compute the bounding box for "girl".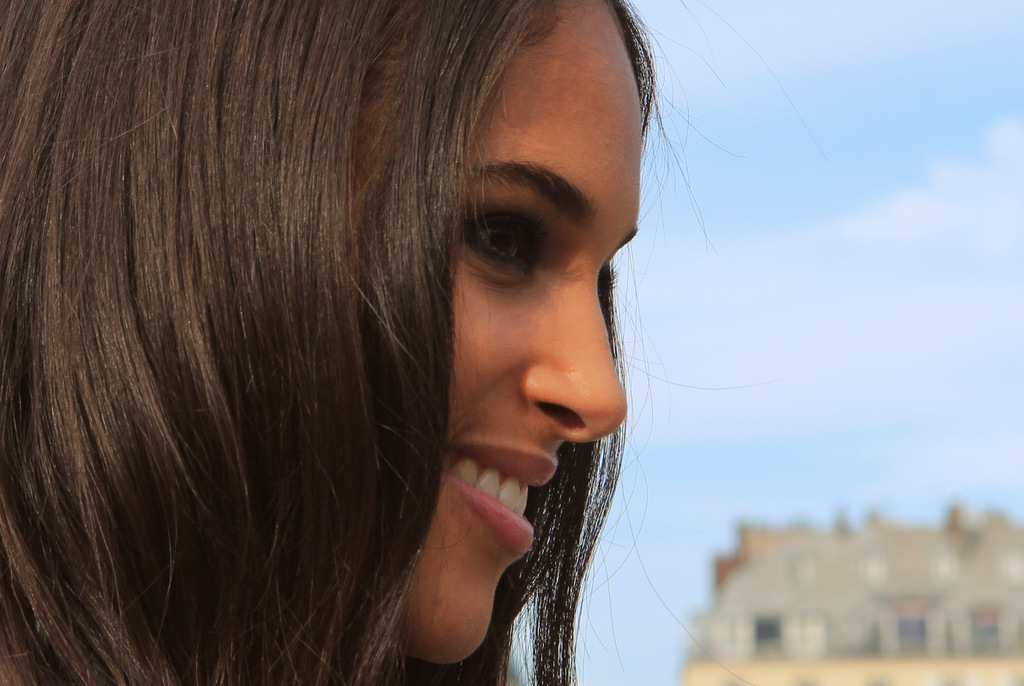
(x1=0, y1=0, x2=618, y2=685).
